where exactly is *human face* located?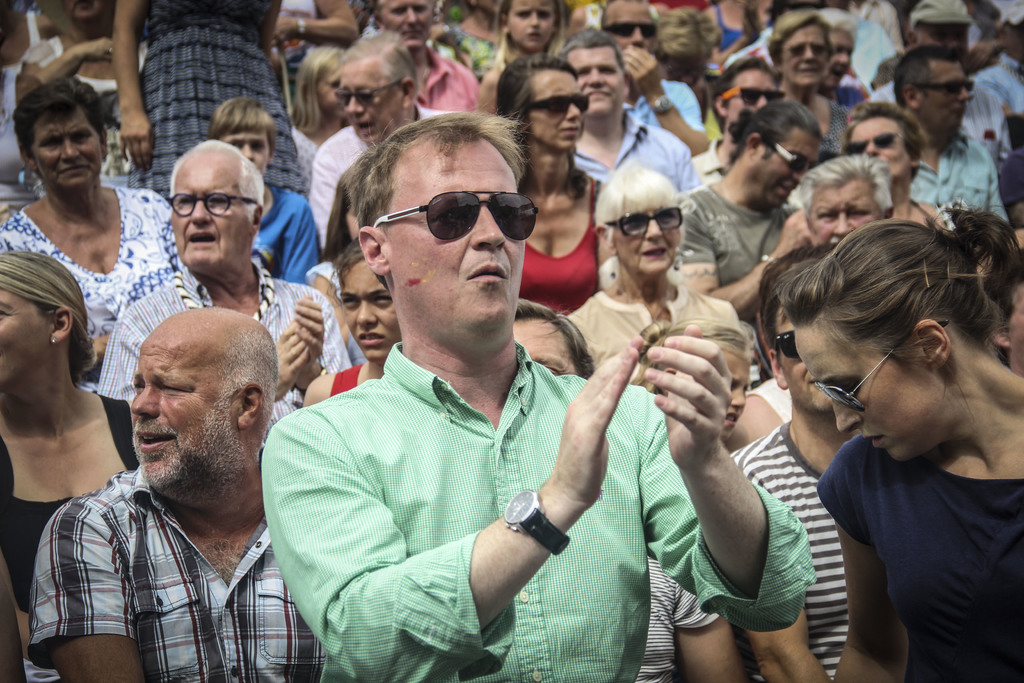
Its bounding box is [0, 298, 46, 389].
